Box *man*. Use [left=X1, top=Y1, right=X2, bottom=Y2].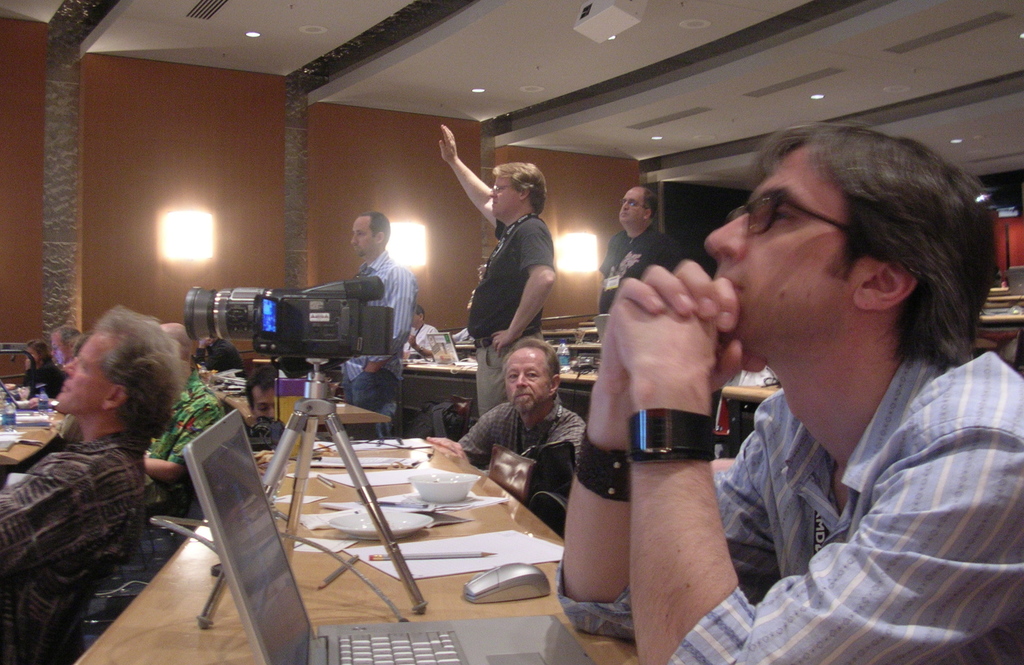
[left=405, top=308, right=442, bottom=358].
